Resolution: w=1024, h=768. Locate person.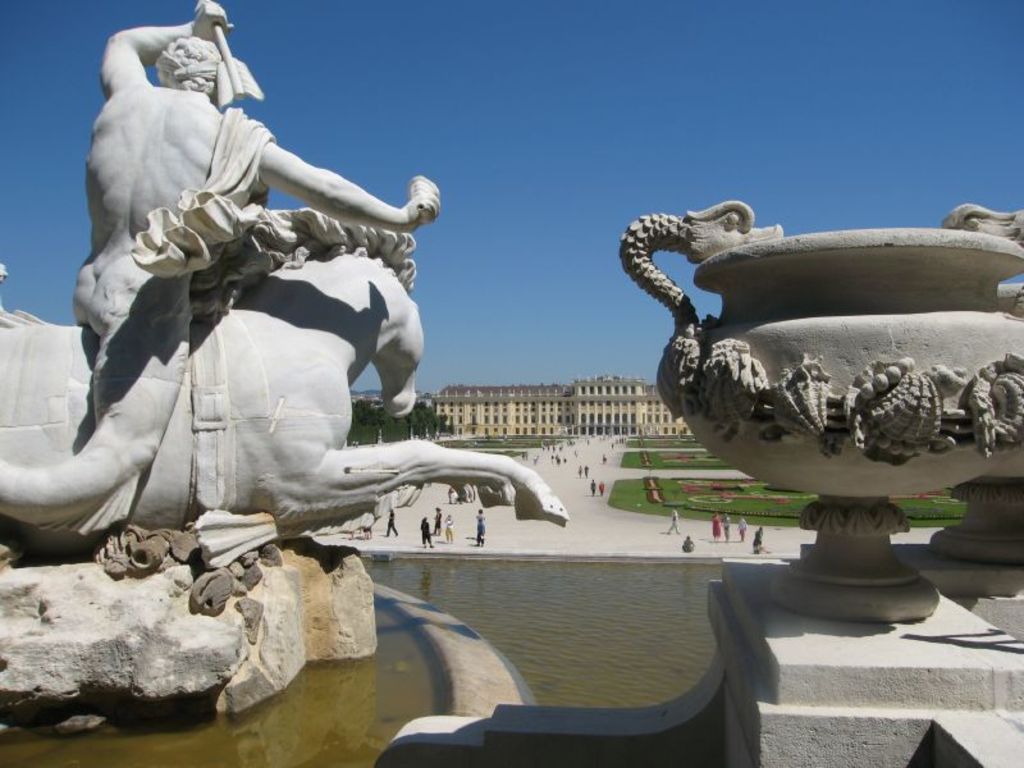
select_region(708, 518, 719, 540).
